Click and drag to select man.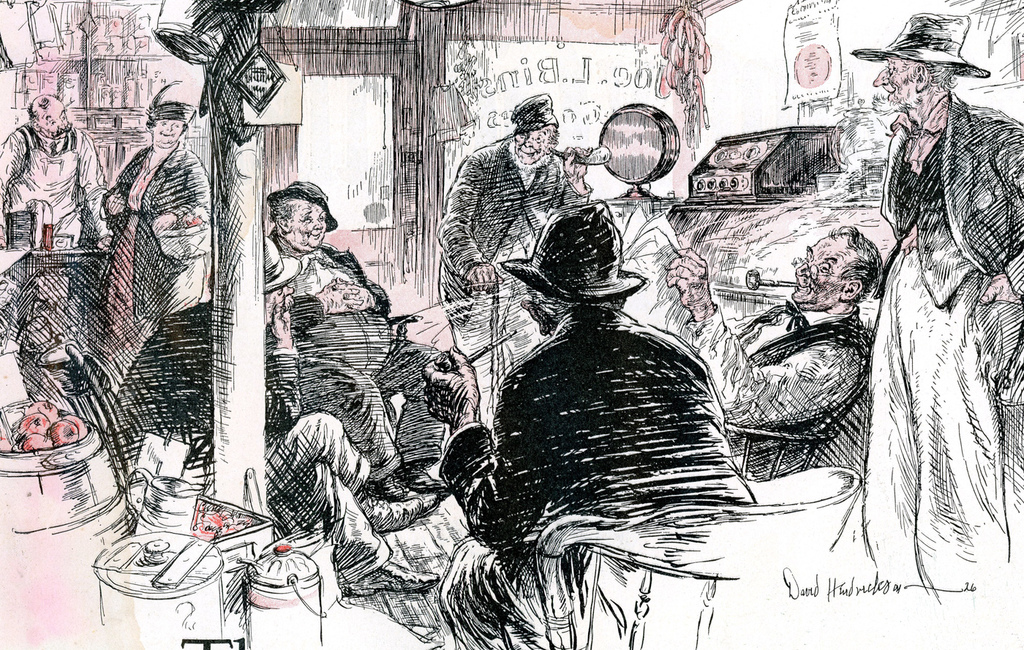
Selection: {"x1": 434, "y1": 91, "x2": 602, "y2": 356}.
